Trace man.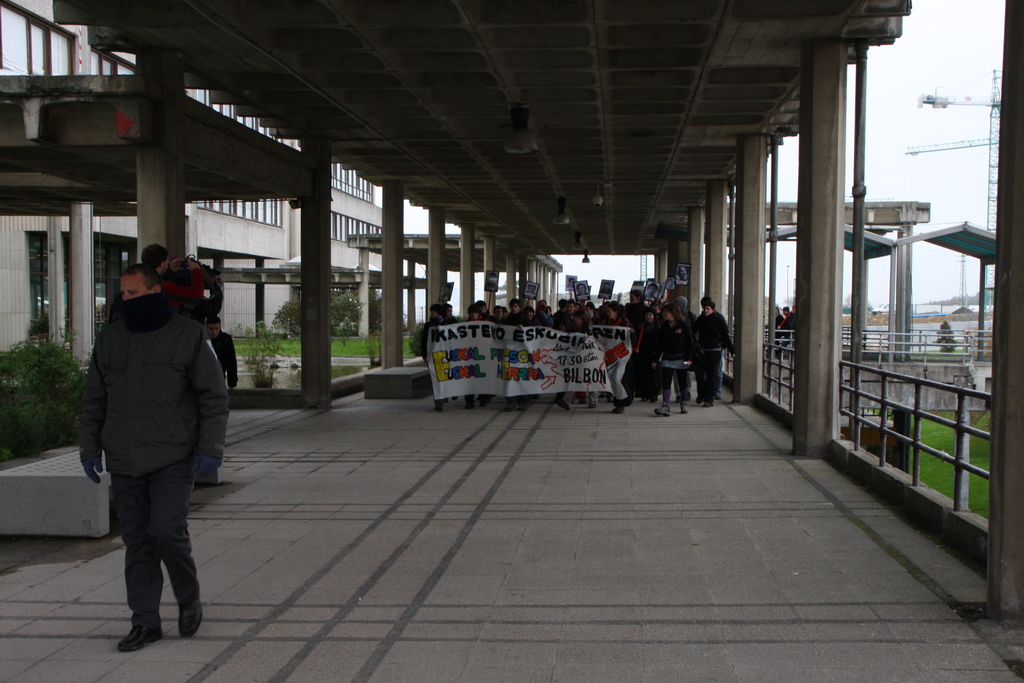
Traced to {"x1": 207, "y1": 315, "x2": 237, "y2": 391}.
